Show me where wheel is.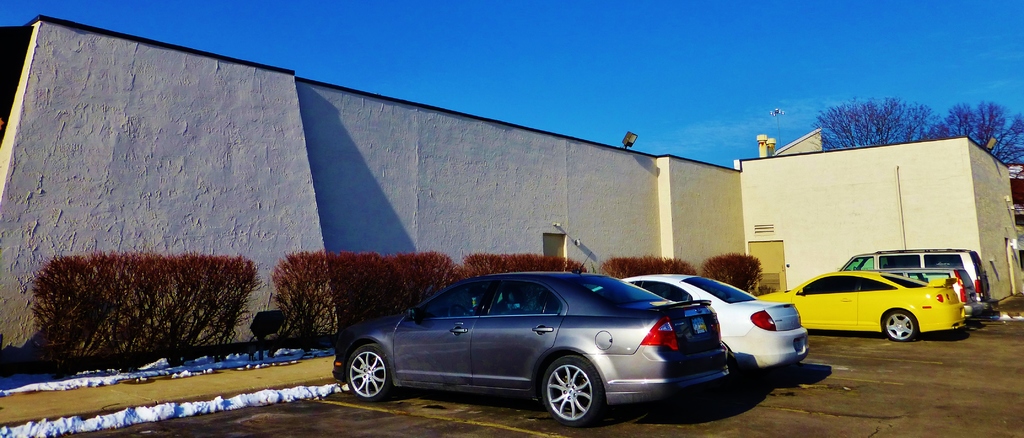
wheel is at box(540, 356, 609, 426).
